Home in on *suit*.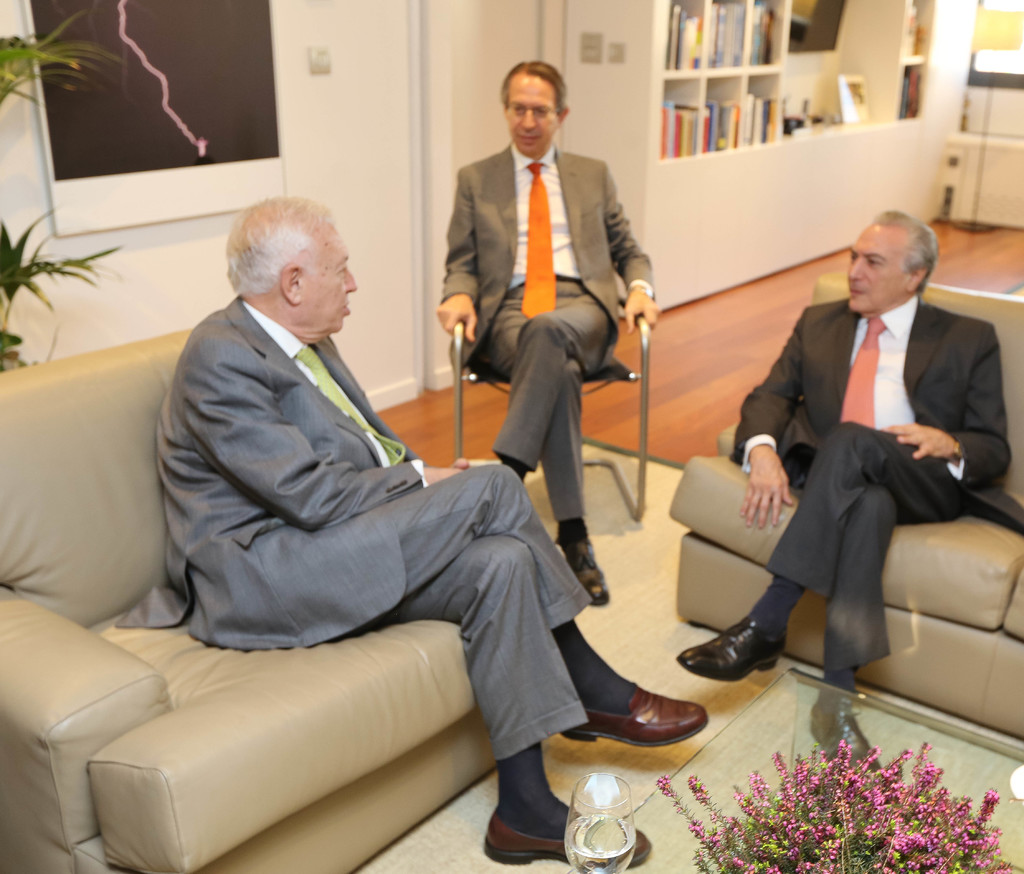
Homed in at box(722, 291, 1018, 676).
